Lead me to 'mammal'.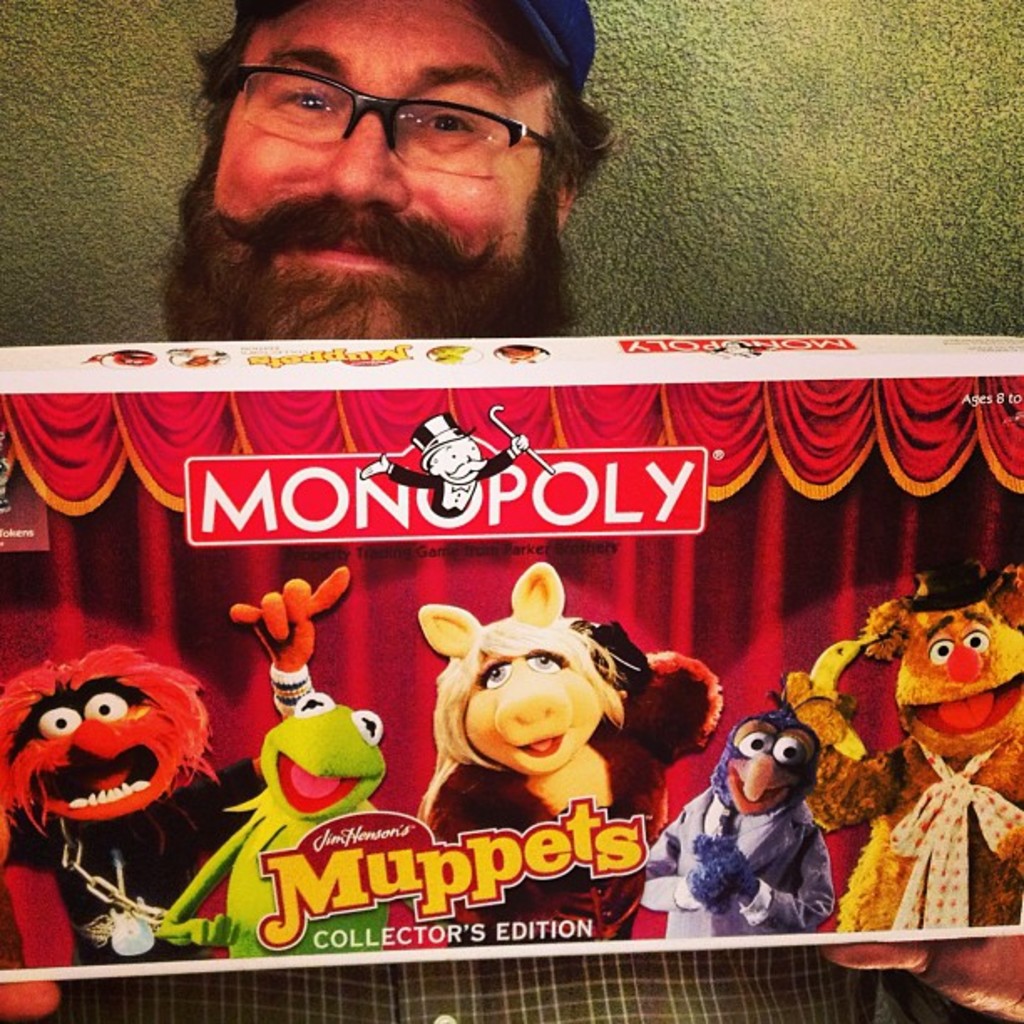
Lead to {"x1": 663, "y1": 708, "x2": 862, "y2": 930}.
